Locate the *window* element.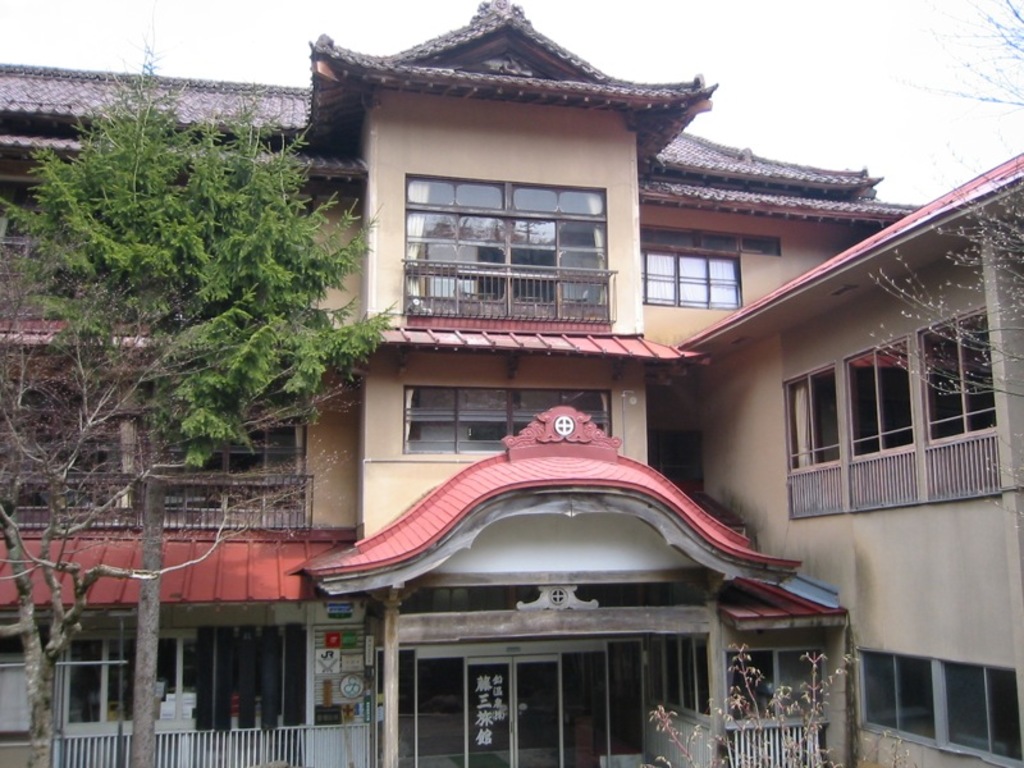
Element bbox: region(148, 372, 311, 521).
